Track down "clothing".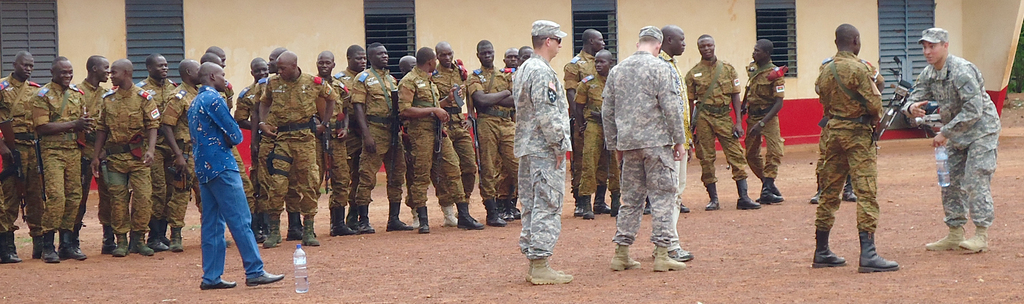
Tracked to region(232, 80, 267, 196).
